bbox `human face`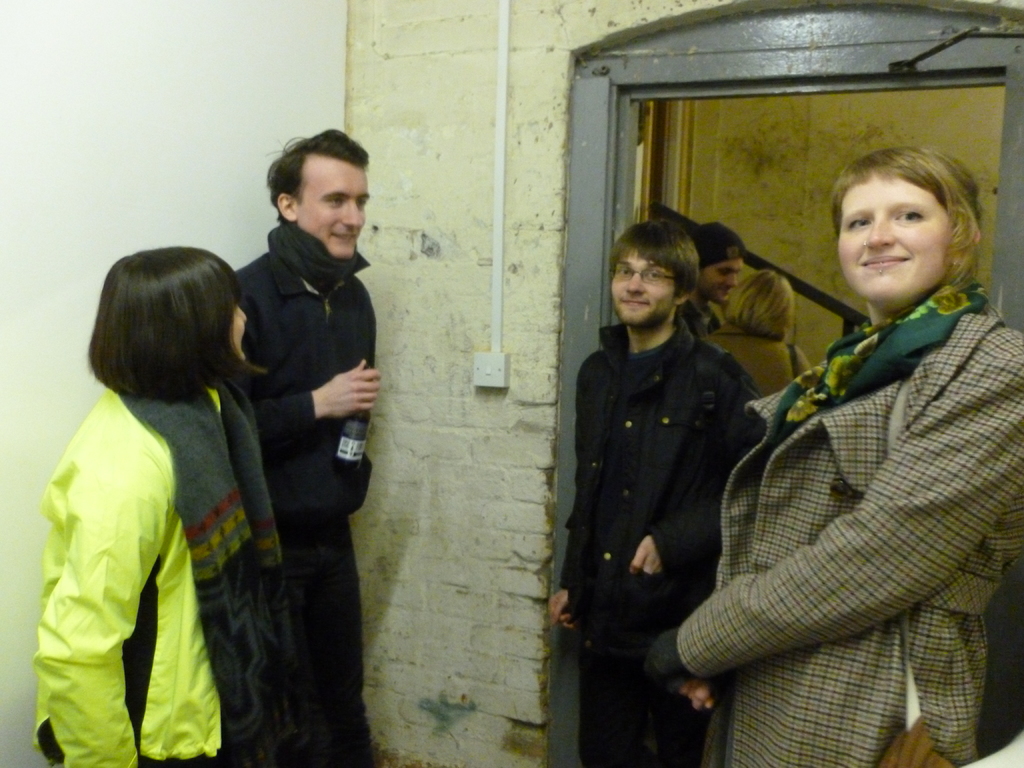
(836,168,949,301)
